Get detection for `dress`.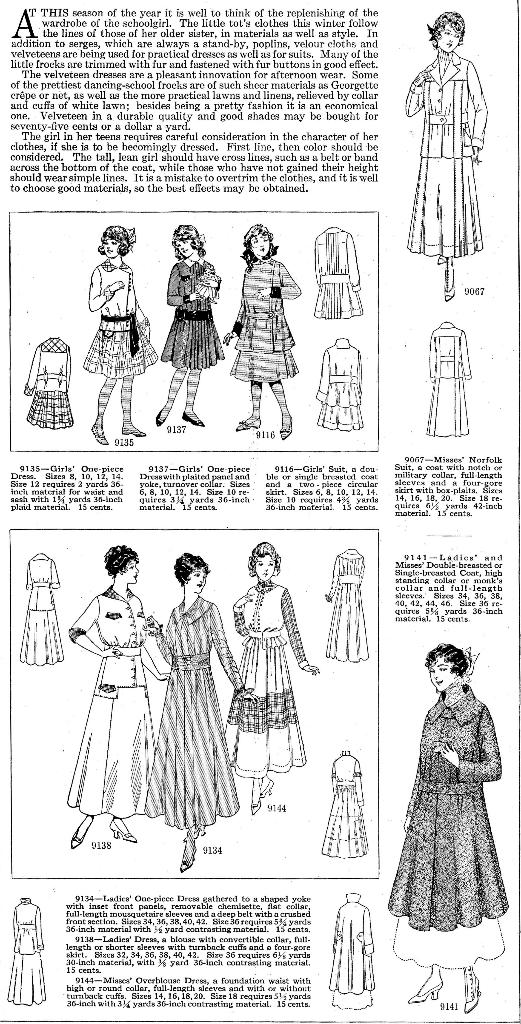
Detection: box=[83, 259, 154, 378].
